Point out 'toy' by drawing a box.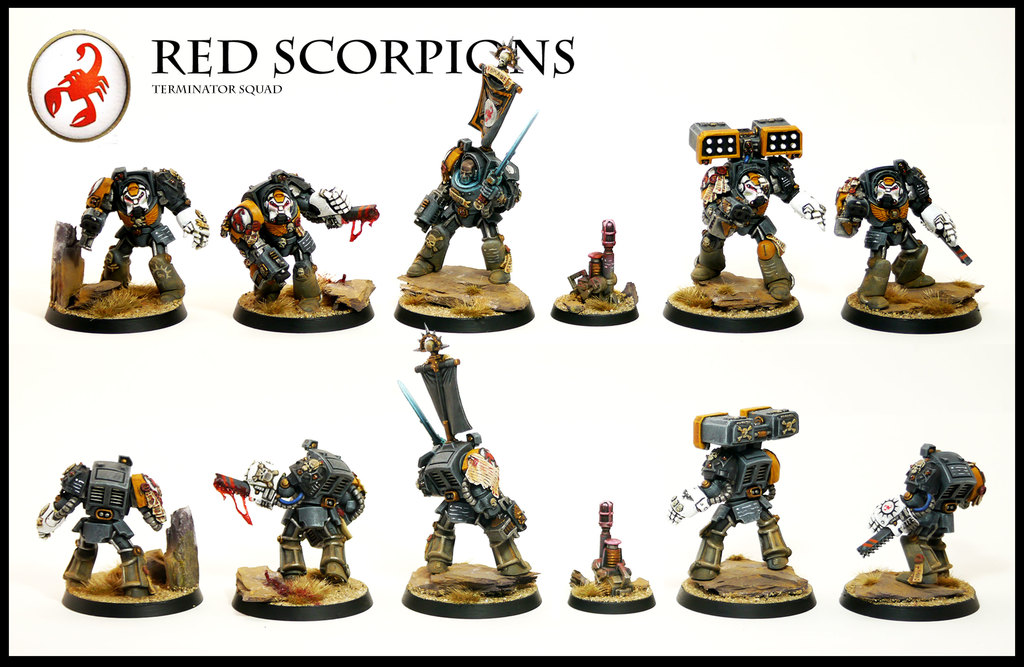
bbox=(838, 442, 986, 624).
